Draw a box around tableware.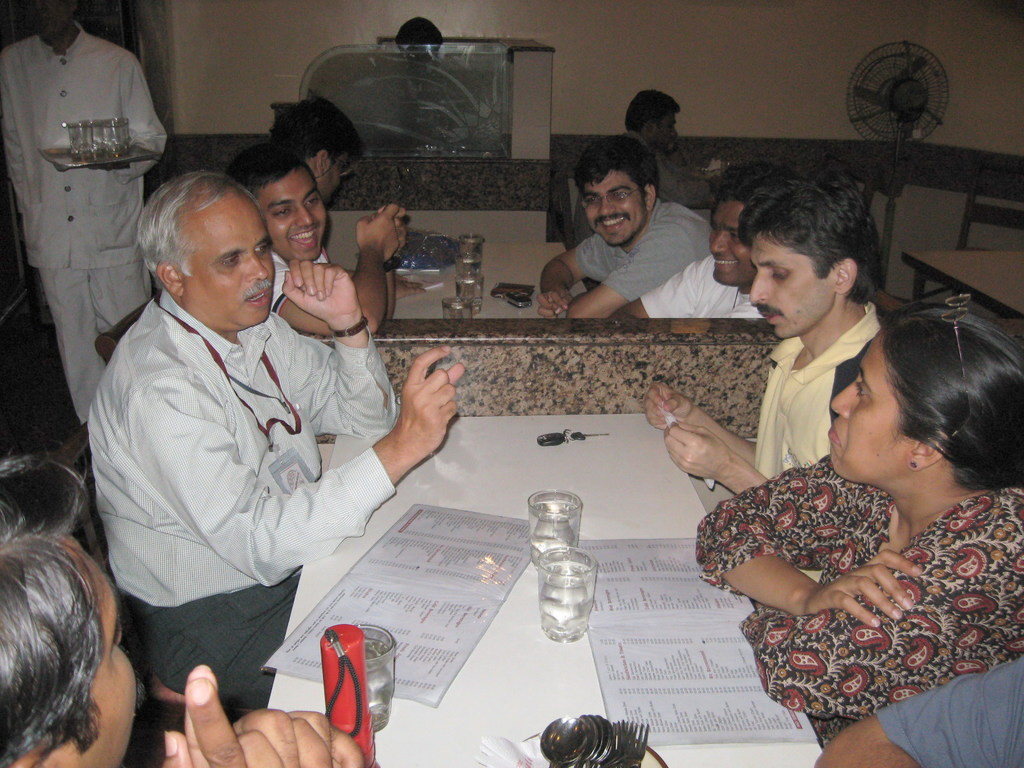
(442,295,474,319).
